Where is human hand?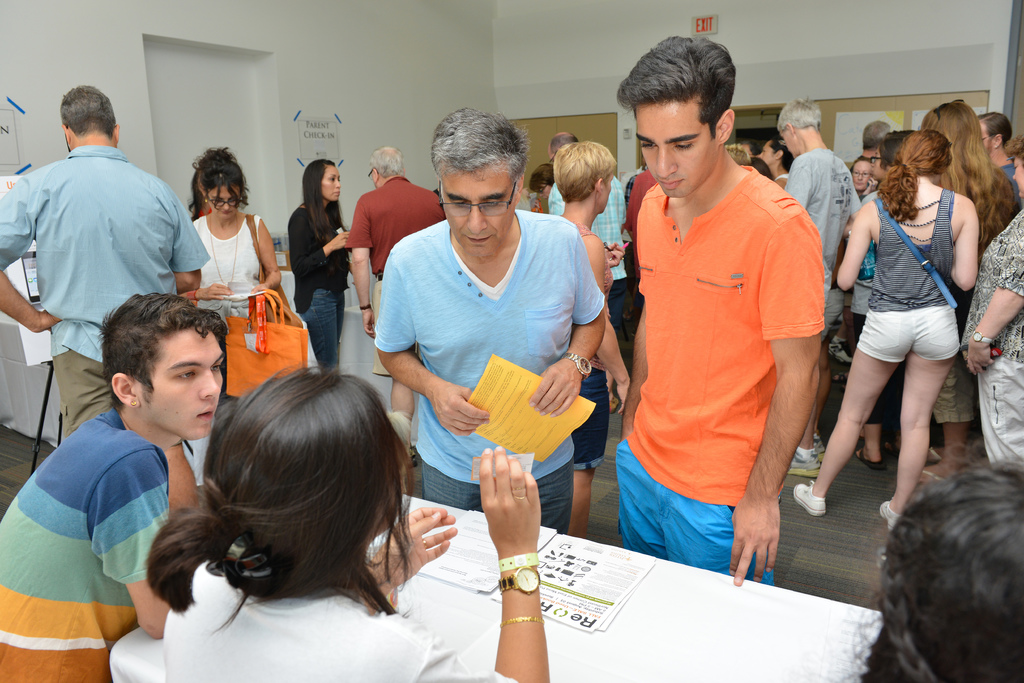
l=430, t=382, r=492, b=436.
